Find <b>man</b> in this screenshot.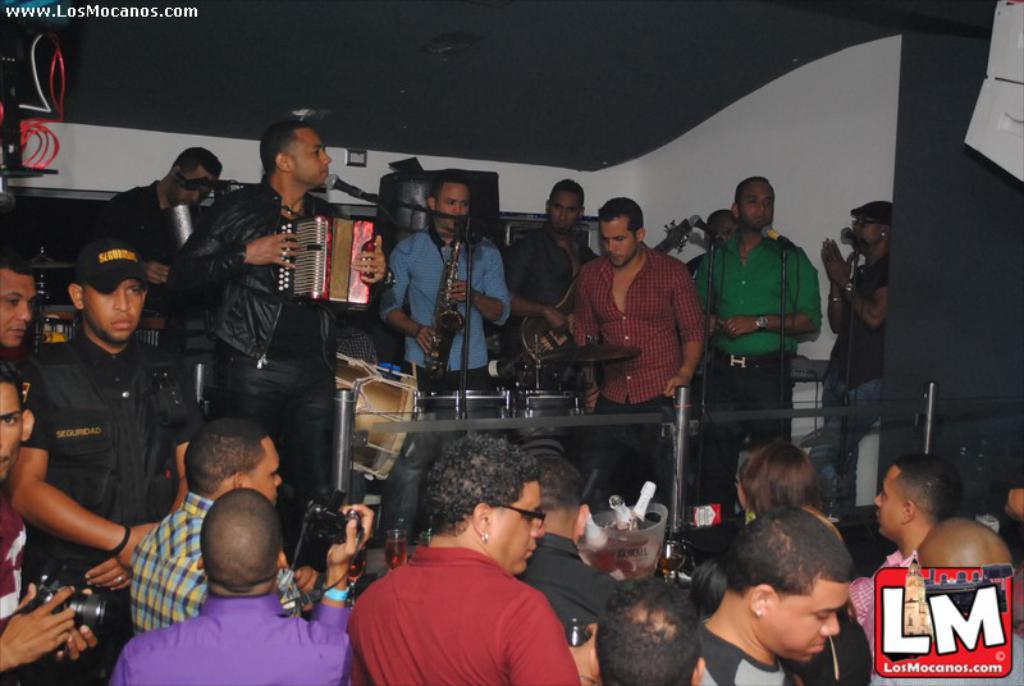
The bounding box for <b>man</b> is <box>817,192,896,468</box>.
